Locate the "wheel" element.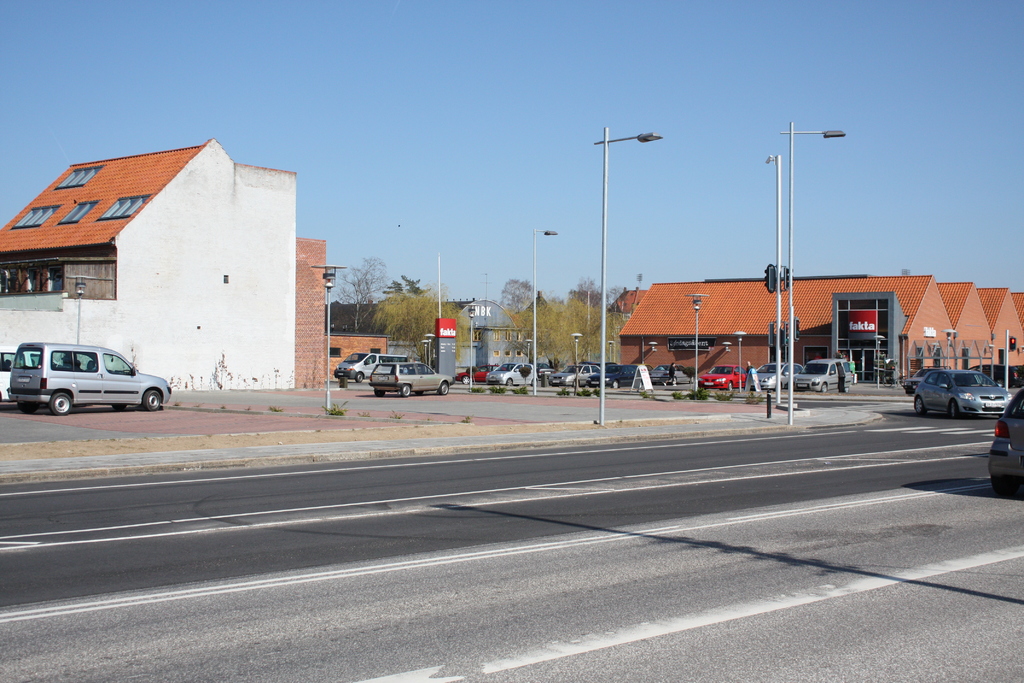
Element bbox: (left=53, top=395, right=72, bottom=413).
